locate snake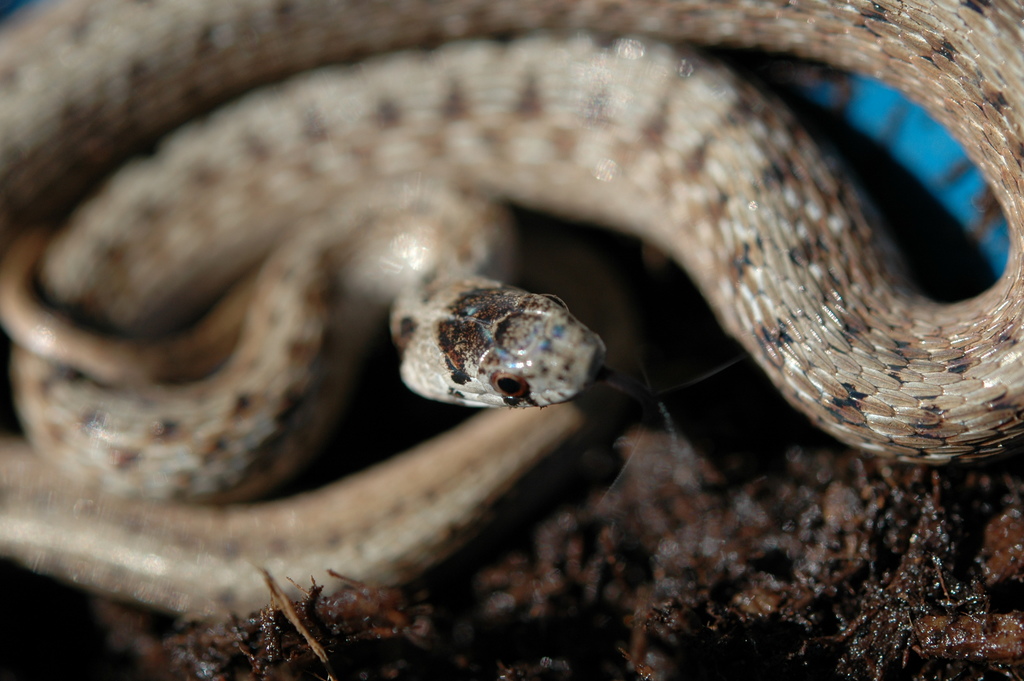
l=0, t=0, r=1023, b=625
